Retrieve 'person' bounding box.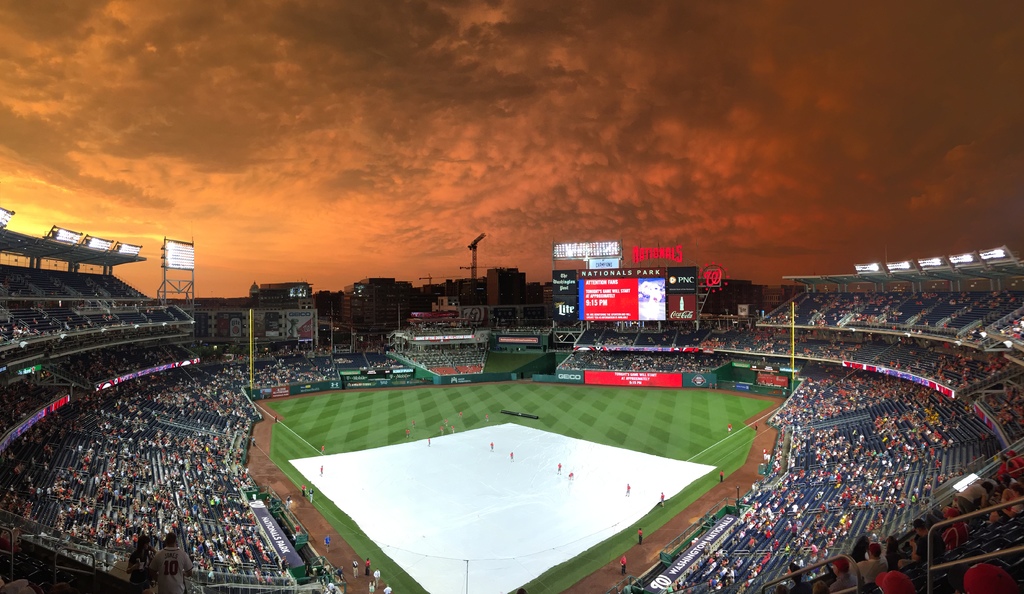
Bounding box: <bbox>353, 558, 358, 577</bbox>.
